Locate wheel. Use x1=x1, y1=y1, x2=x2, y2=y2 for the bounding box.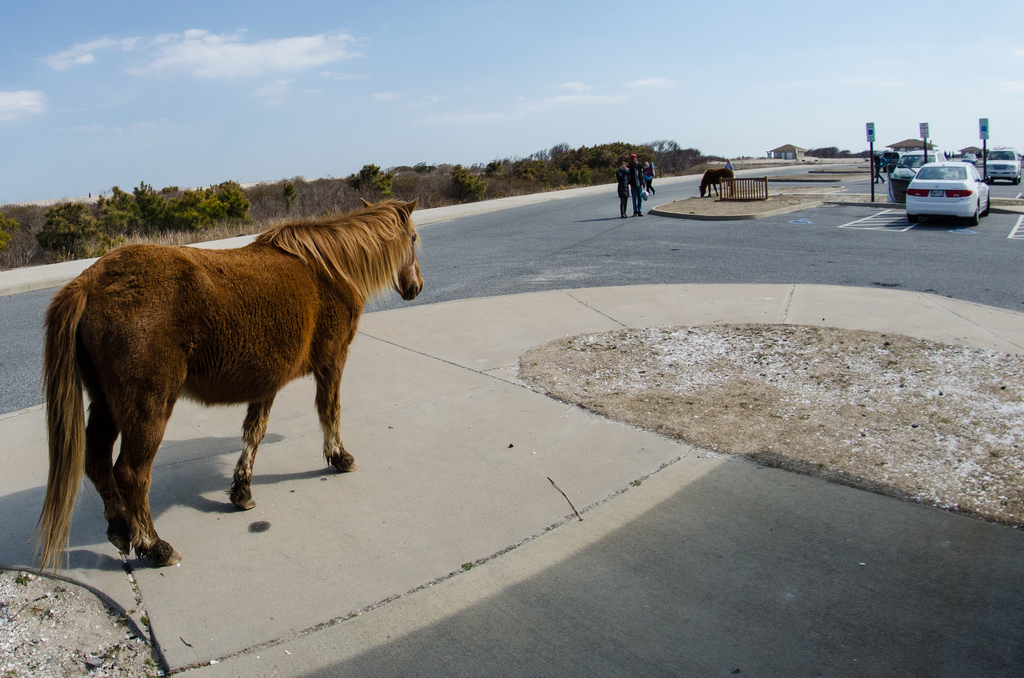
x1=970, y1=201, x2=984, y2=228.
